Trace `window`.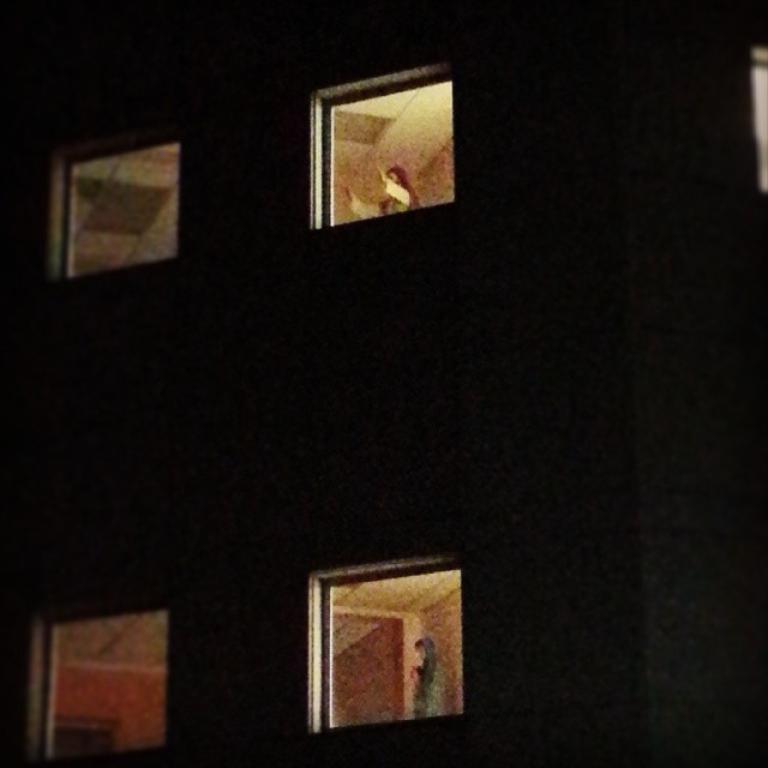
Traced to 312/58/470/206.
